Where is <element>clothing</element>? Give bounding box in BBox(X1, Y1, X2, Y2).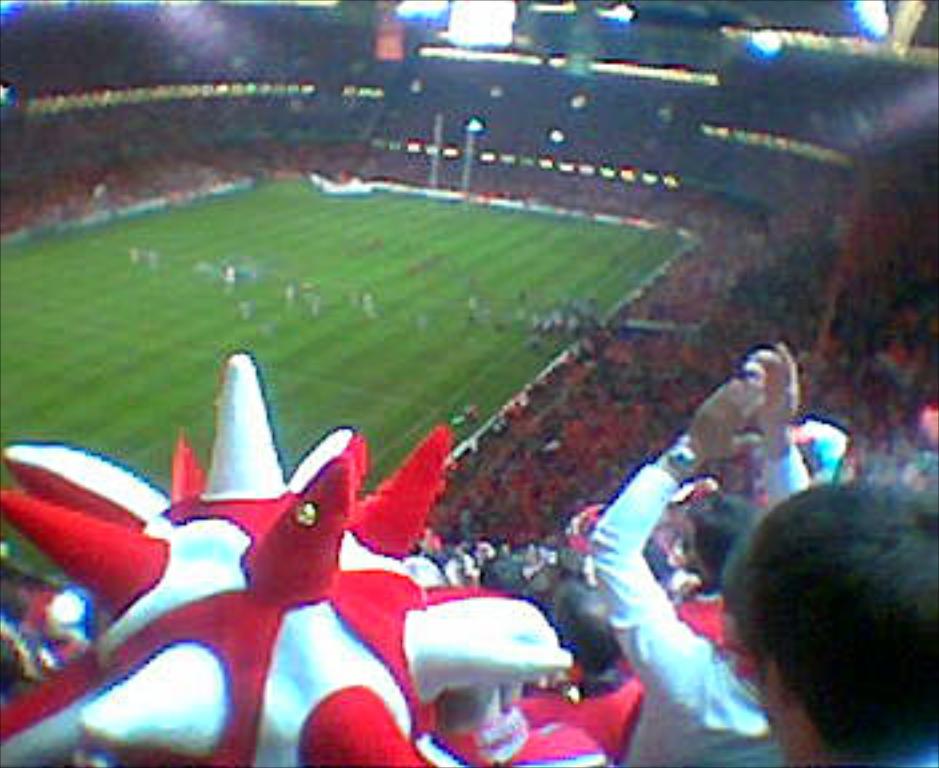
BBox(560, 389, 776, 749).
